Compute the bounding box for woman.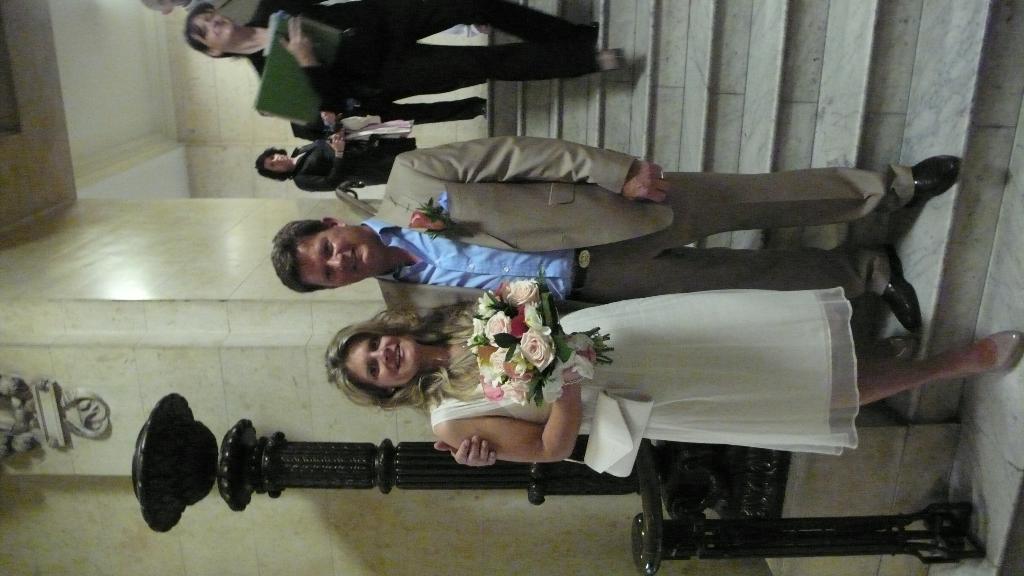
(250,126,420,193).
